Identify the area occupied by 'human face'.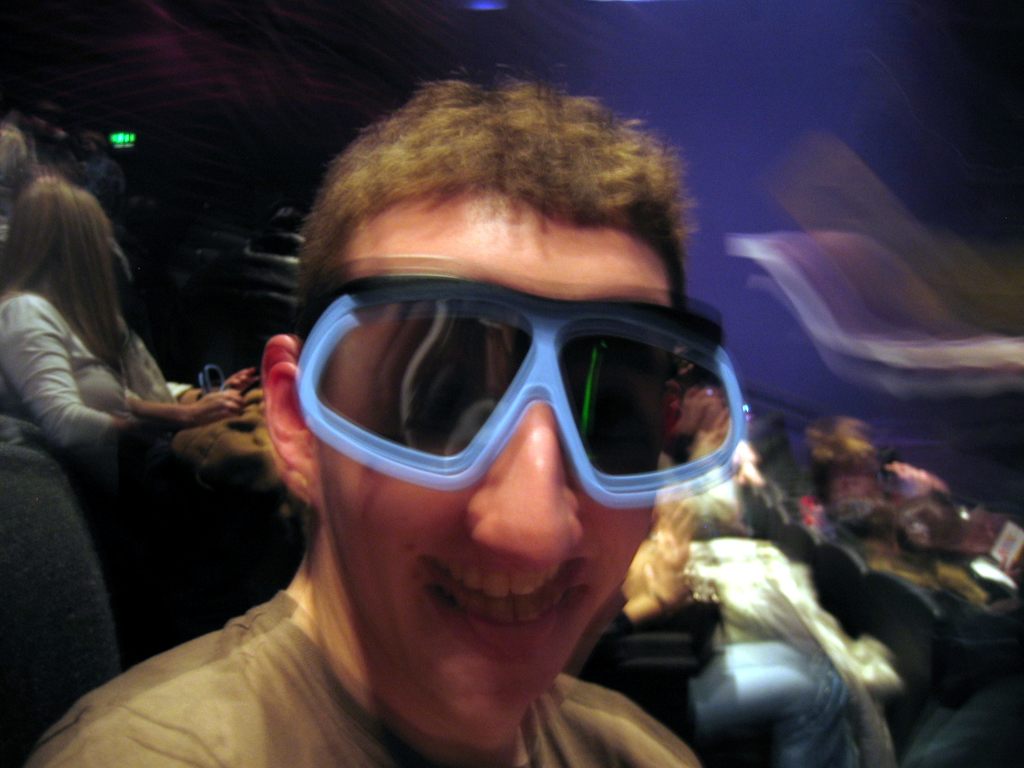
Area: {"x1": 308, "y1": 196, "x2": 677, "y2": 755}.
